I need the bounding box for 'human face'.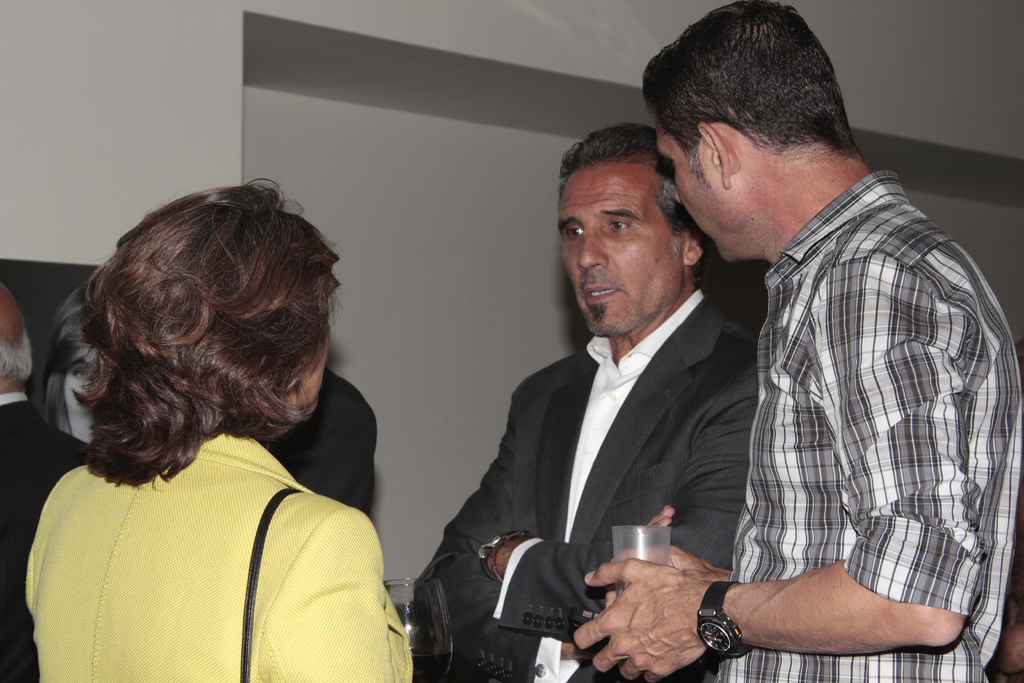
Here it is: pyautogui.locateOnScreen(558, 165, 681, 336).
